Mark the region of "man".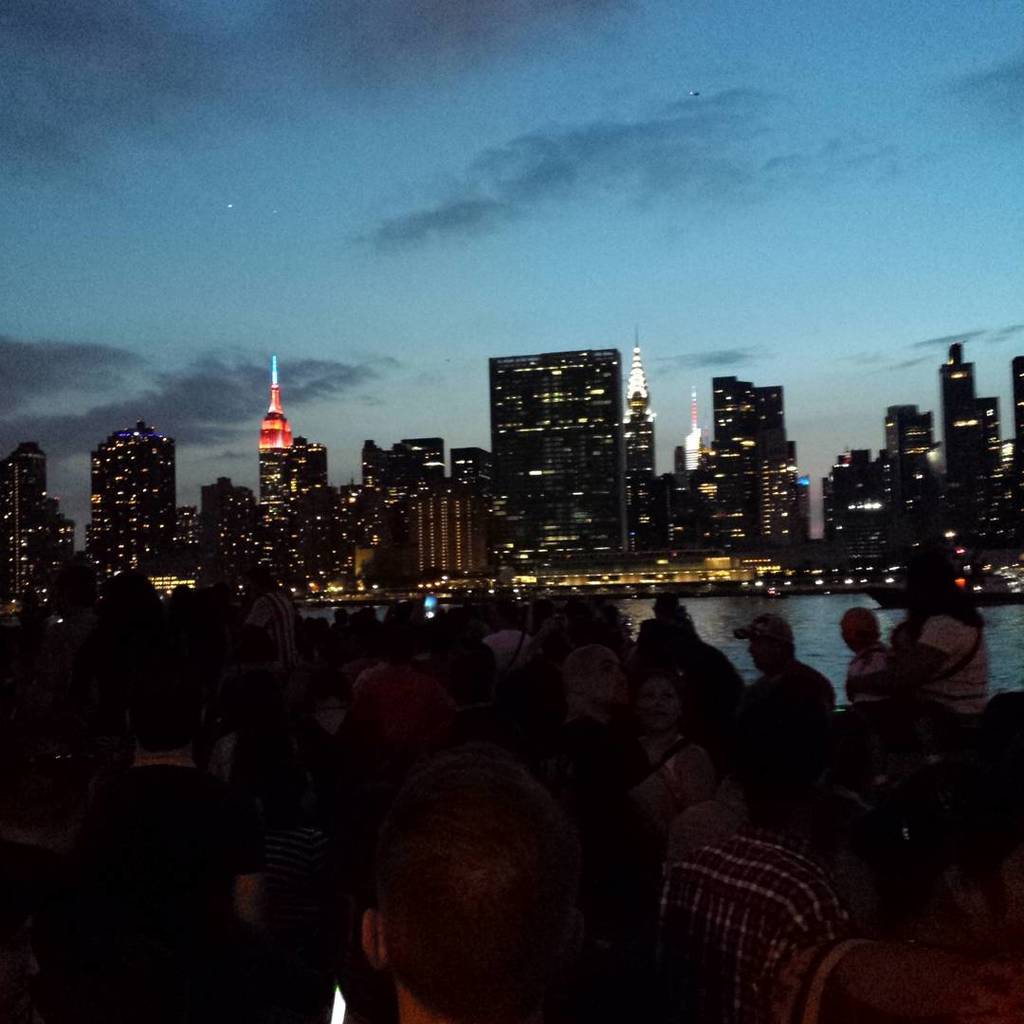
Region: 723,593,841,745.
